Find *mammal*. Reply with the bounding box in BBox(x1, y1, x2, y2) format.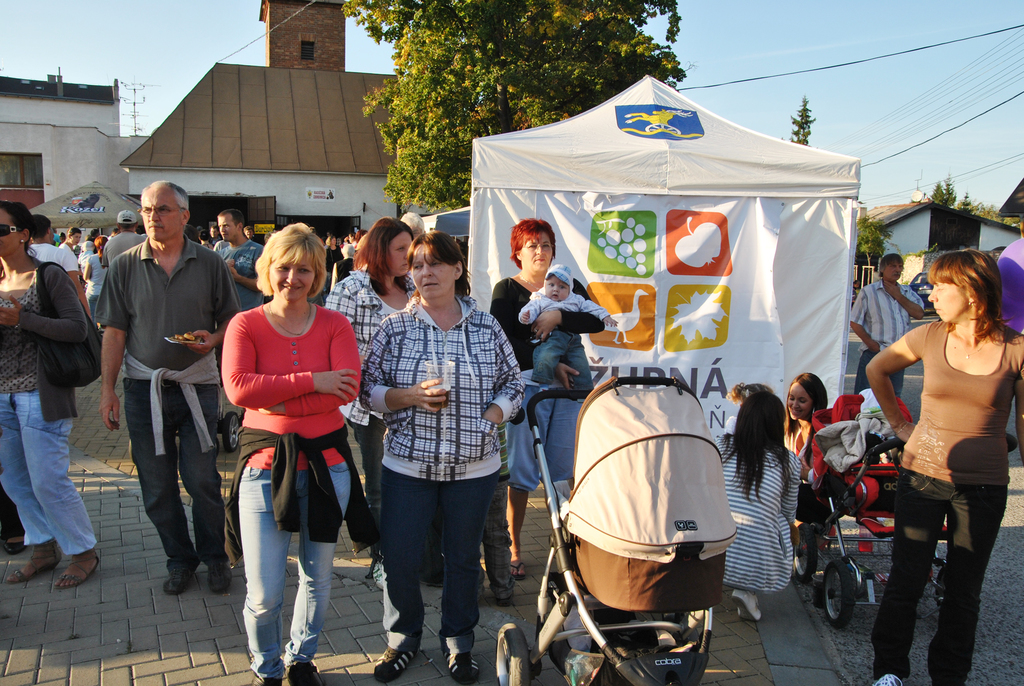
BBox(323, 214, 415, 592).
